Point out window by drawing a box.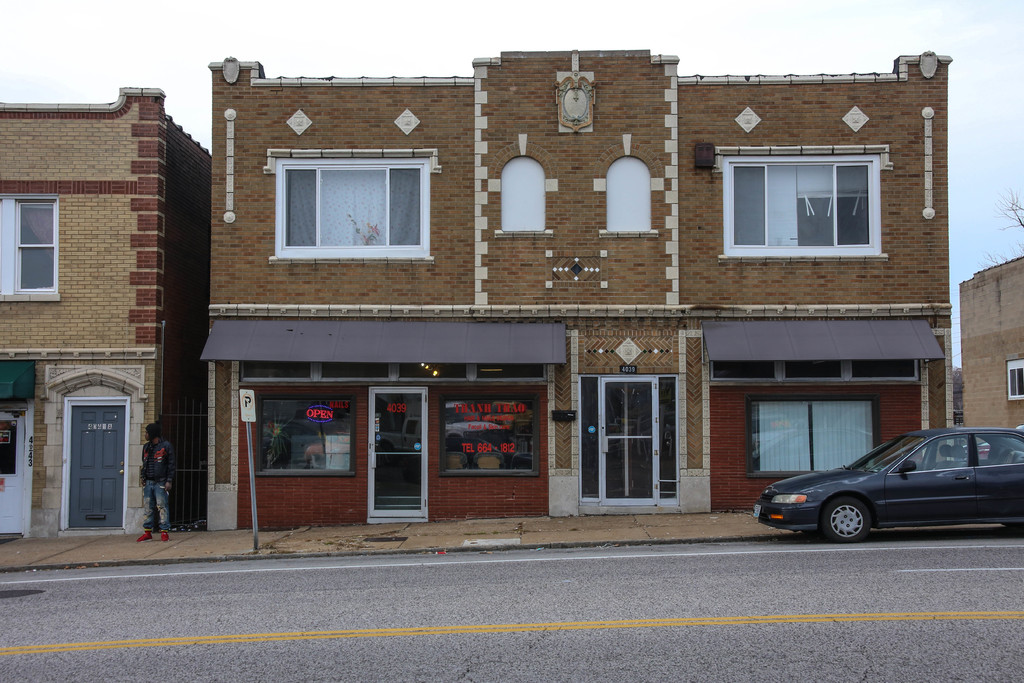
[x1=0, y1=188, x2=61, y2=306].
